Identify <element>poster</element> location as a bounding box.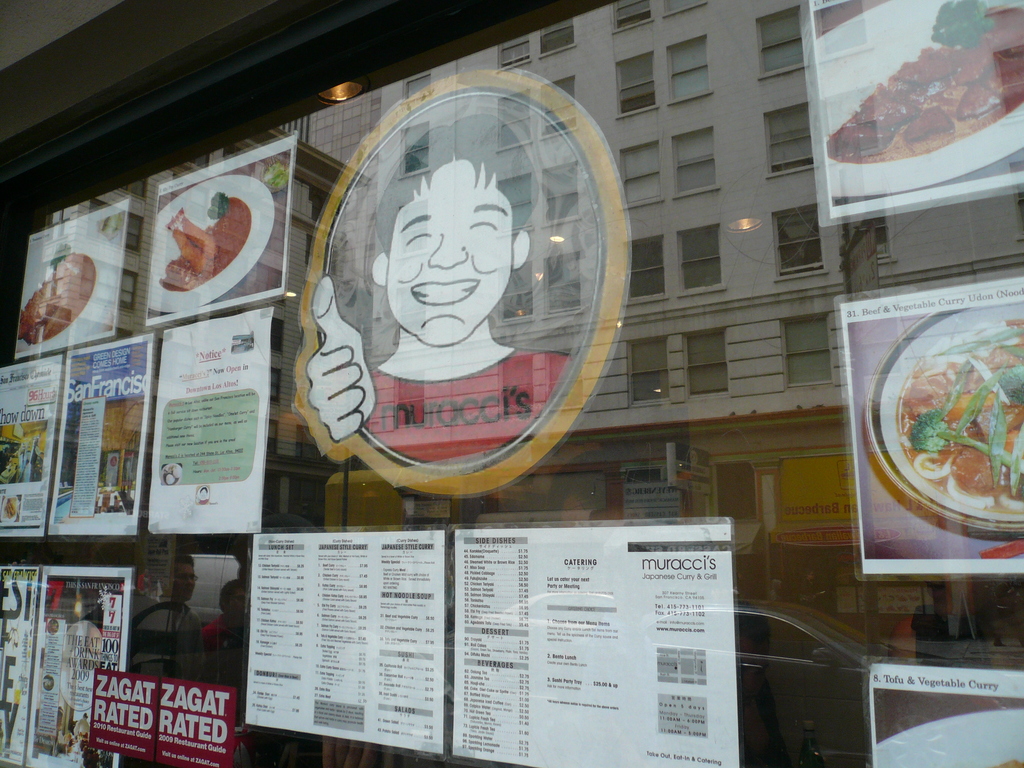
BBox(836, 277, 1023, 575).
